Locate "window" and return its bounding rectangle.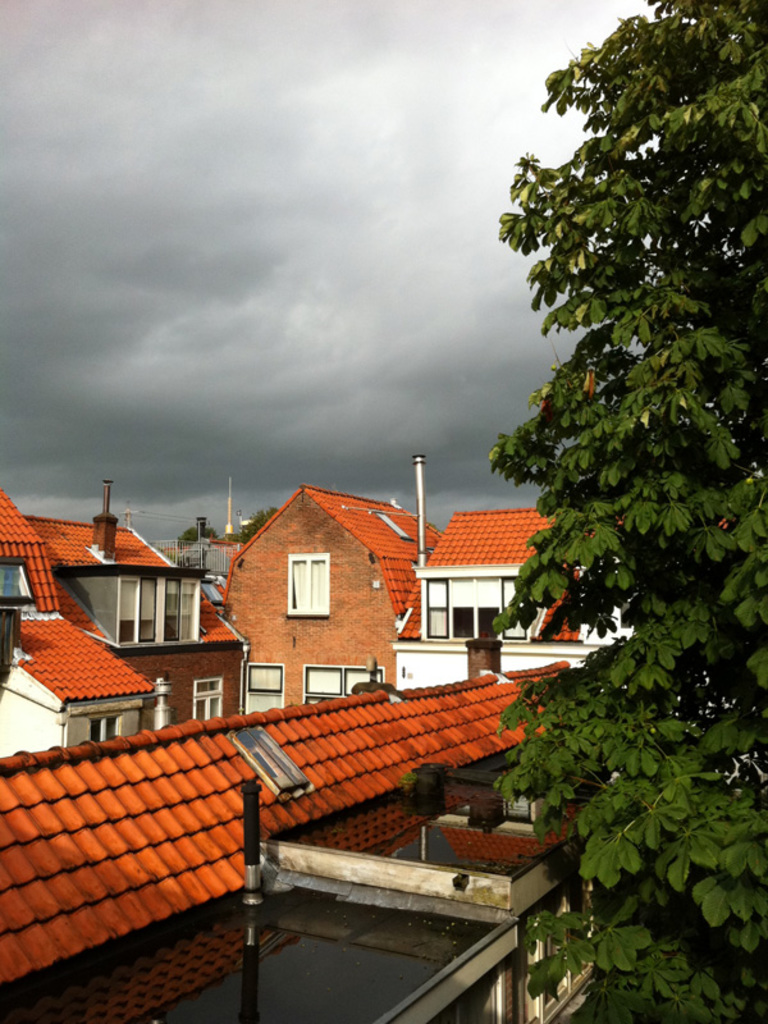
left=237, top=669, right=279, bottom=717.
